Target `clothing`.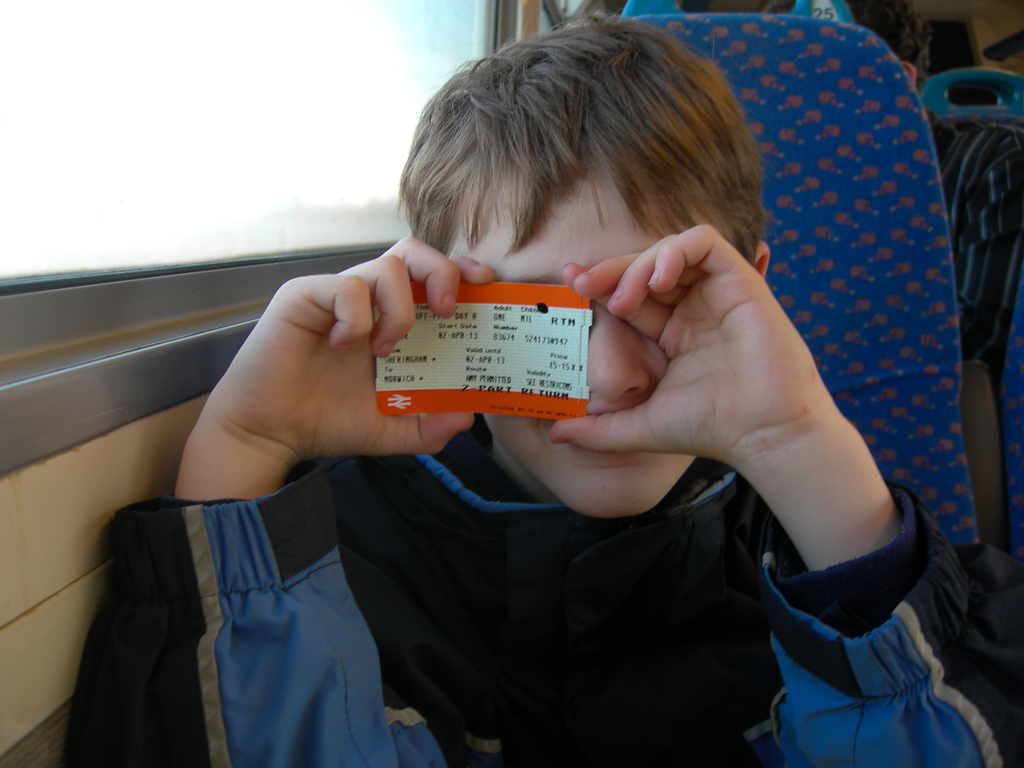
Target region: Rect(65, 422, 1023, 767).
